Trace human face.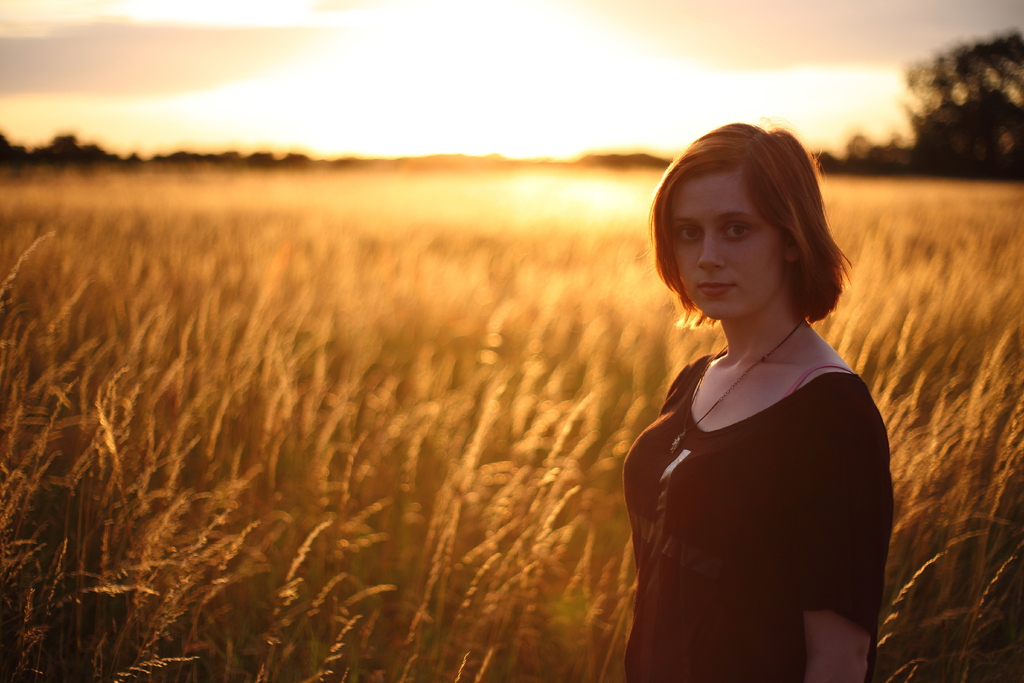
Traced to Rect(671, 174, 780, 320).
